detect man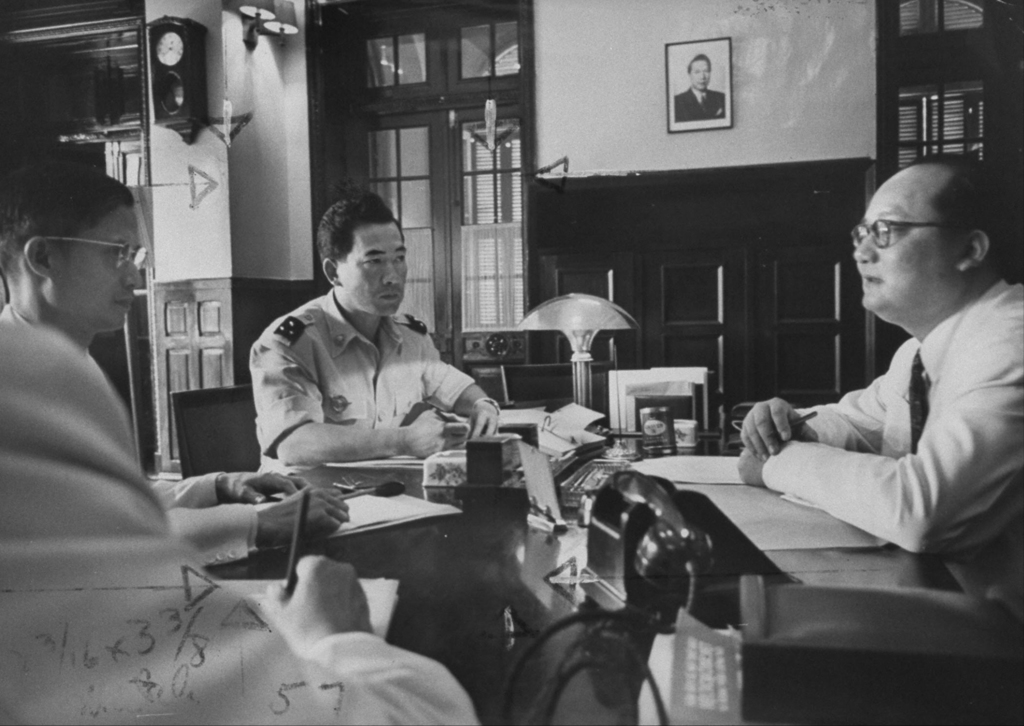
756 149 1019 616
